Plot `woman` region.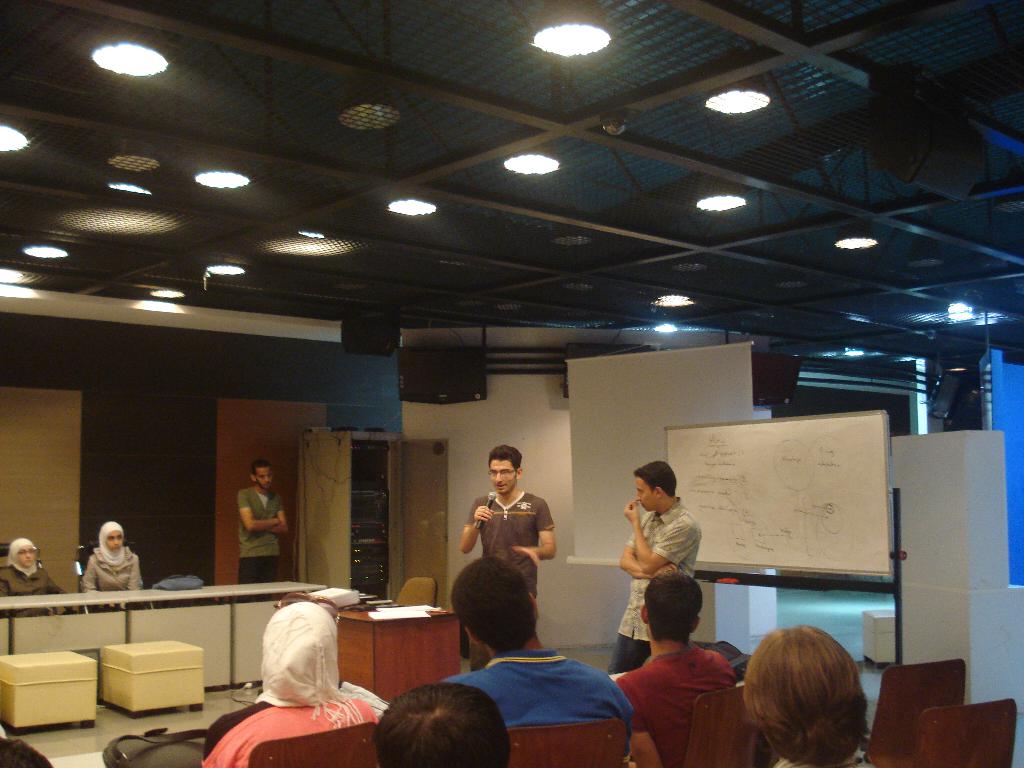
Plotted at (0, 538, 61, 597).
